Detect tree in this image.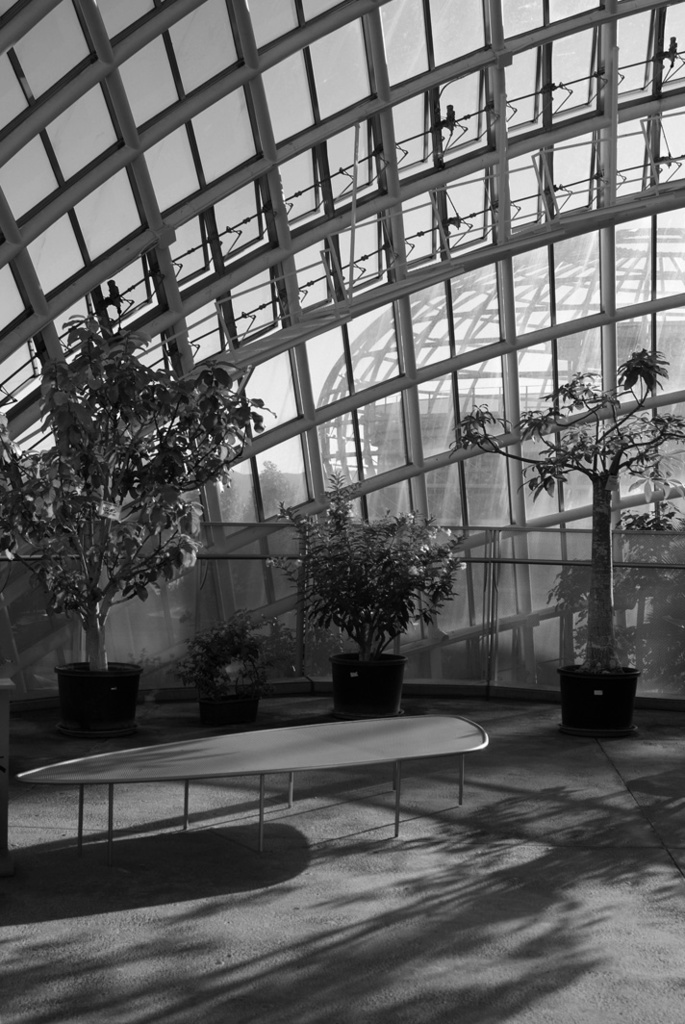
Detection: 267 464 472 675.
